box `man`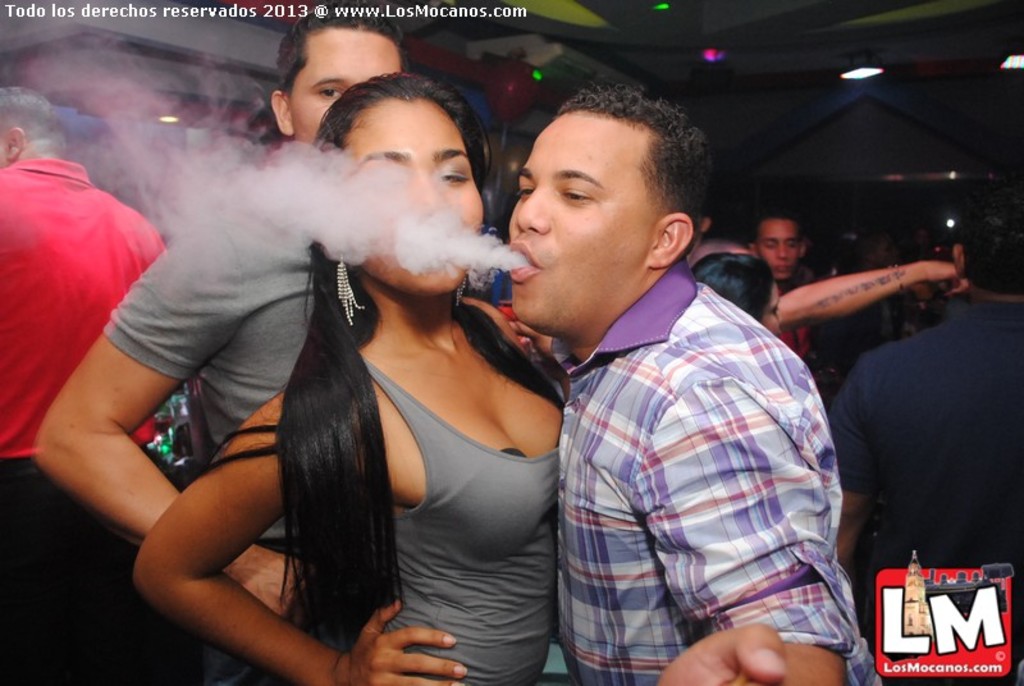
x1=749, y1=207, x2=815, y2=365
